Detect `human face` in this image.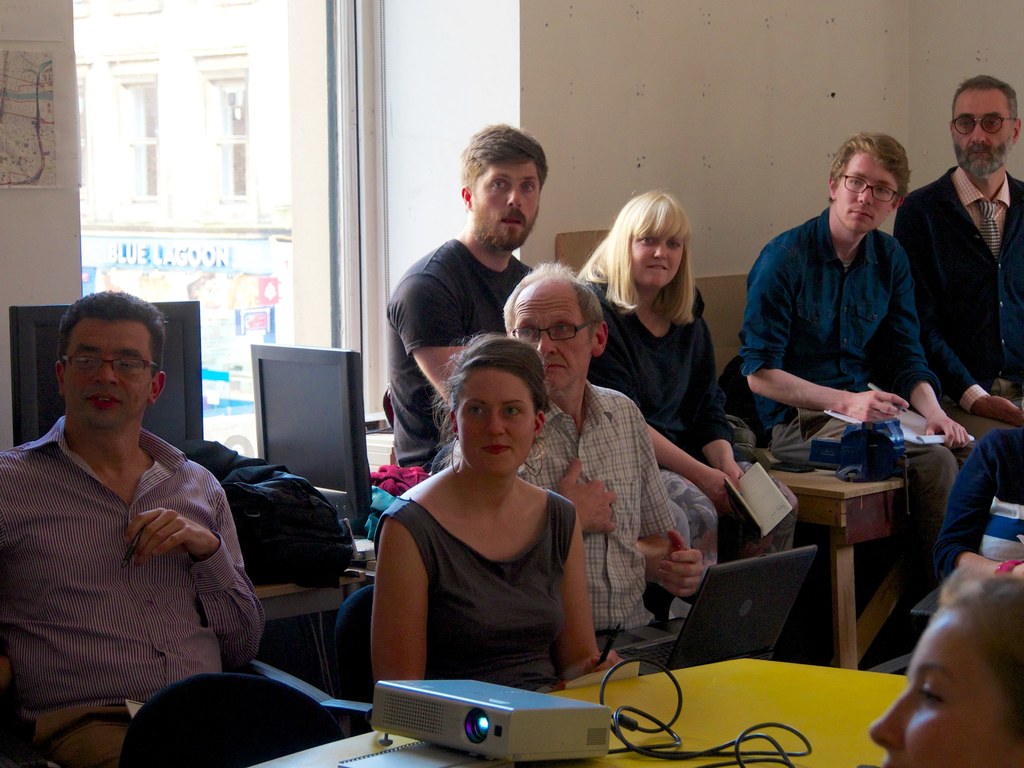
Detection: box=[63, 315, 159, 428].
